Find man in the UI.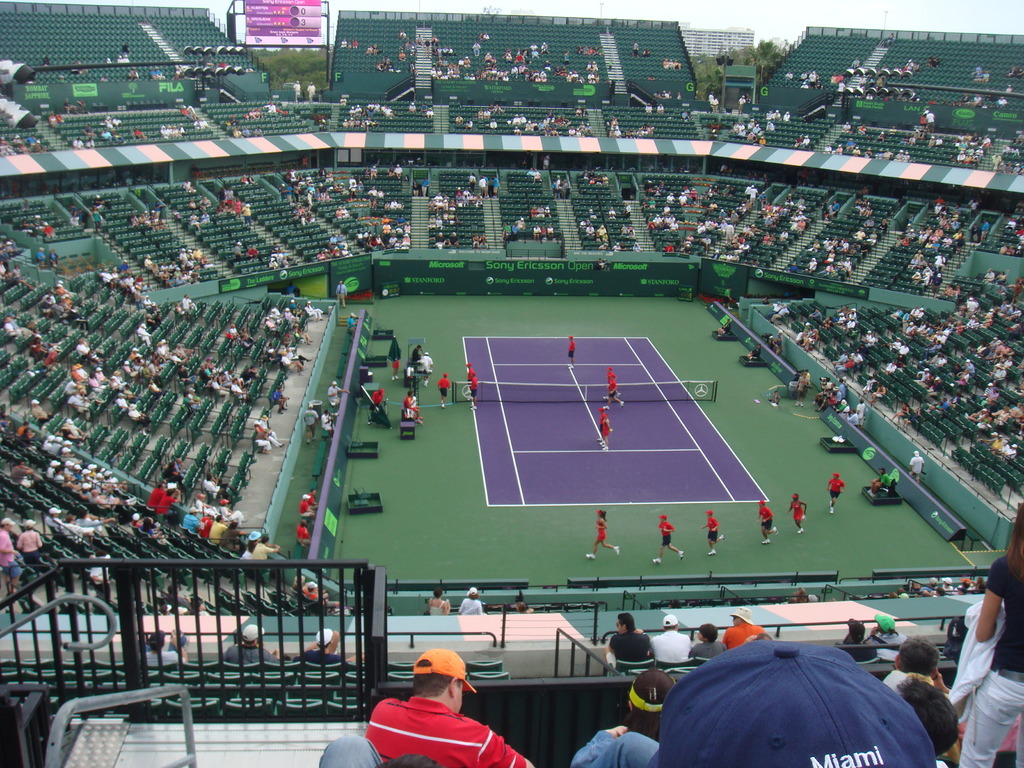
UI element at <bbox>564, 331, 579, 372</bbox>.
